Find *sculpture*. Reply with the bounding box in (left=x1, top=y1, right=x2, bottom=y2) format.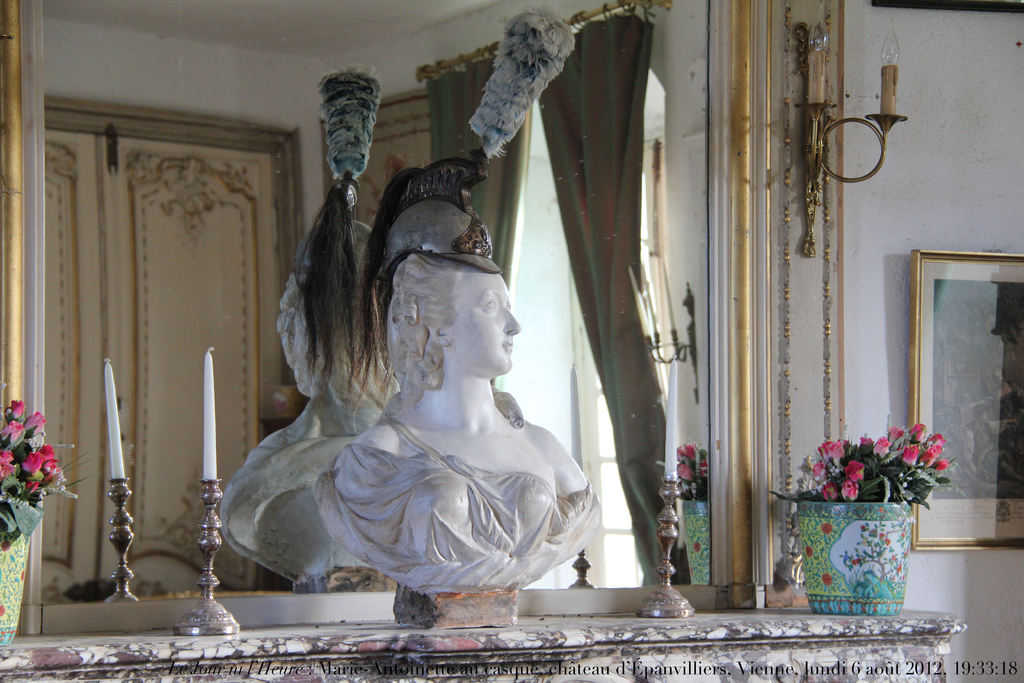
(left=219, top=157, right=617, bottom=635).
